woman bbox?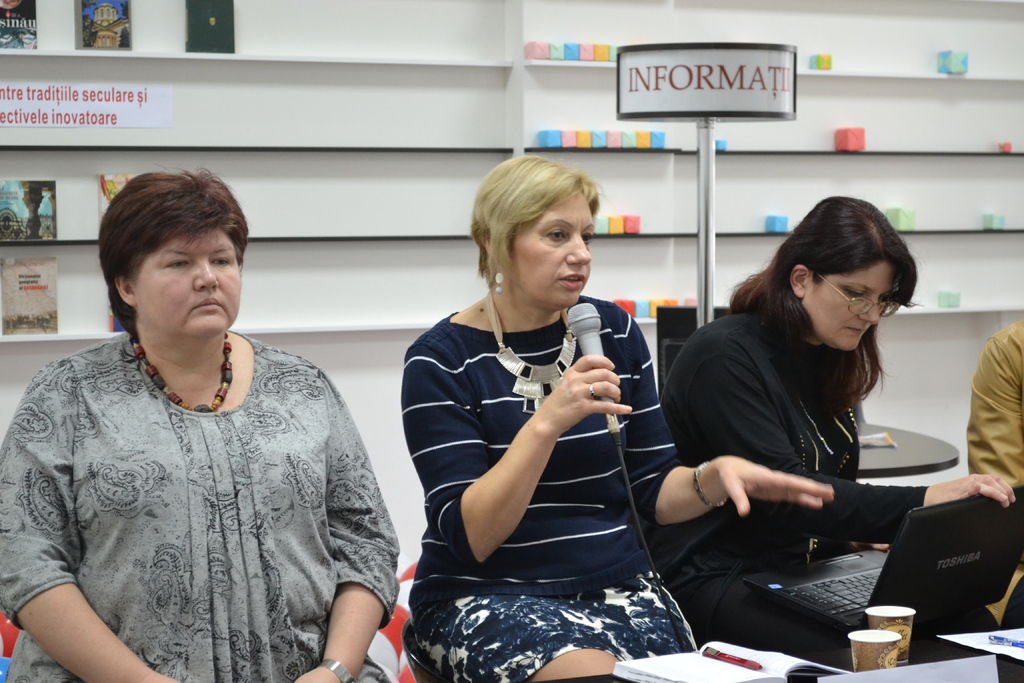
{"x1": 643, "y1": 187, "x2": 1012, "y2": 672}
